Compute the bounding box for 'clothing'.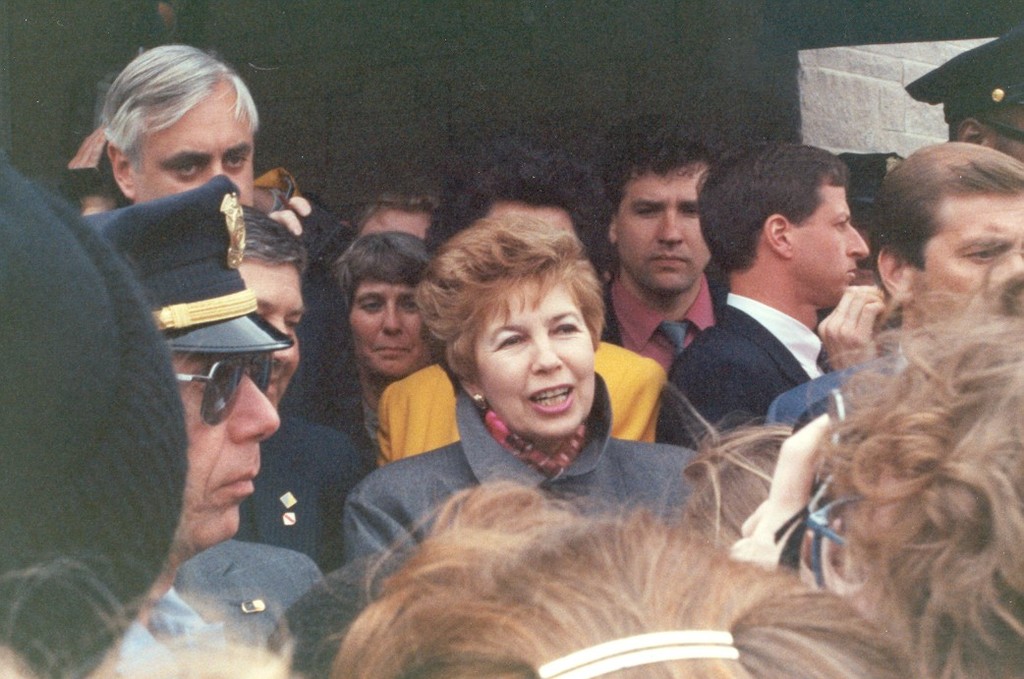
Rect(651, 288, 837, 462).
